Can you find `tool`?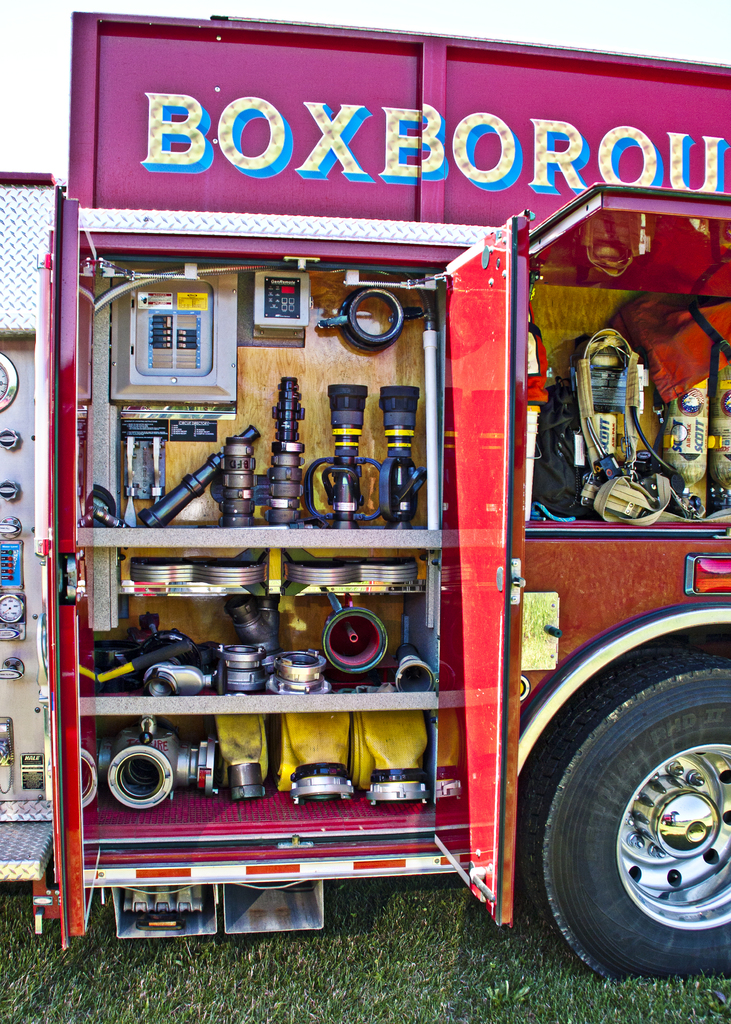
Yes, bounding box: (97, 603, 209, 689).
